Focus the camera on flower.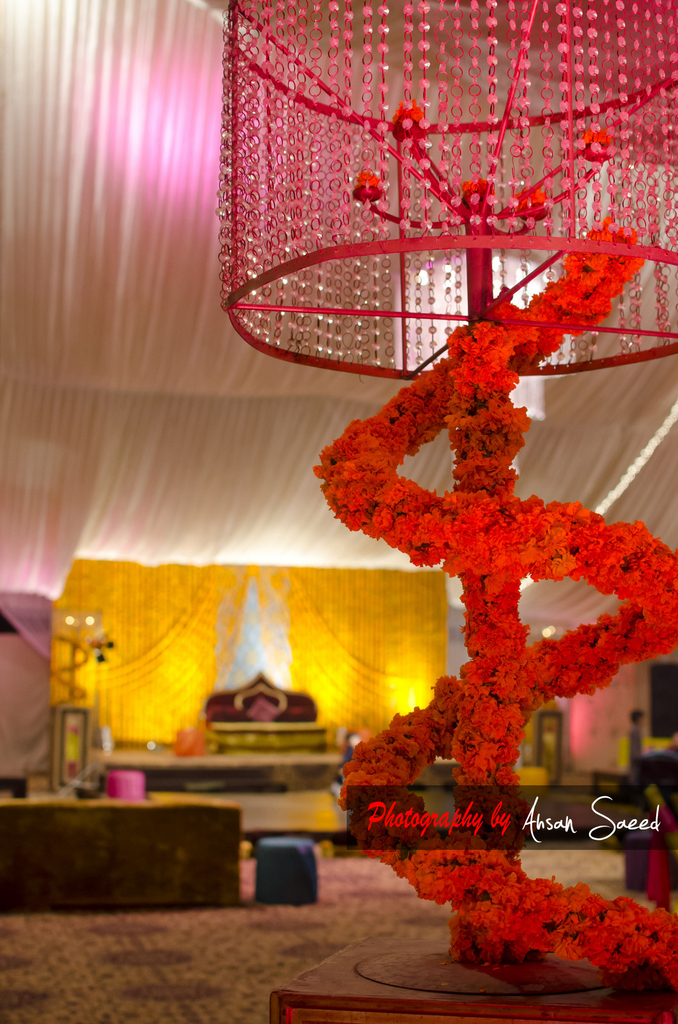
Focus region: <bbox>351, 174, 386, 205</bbox>.
